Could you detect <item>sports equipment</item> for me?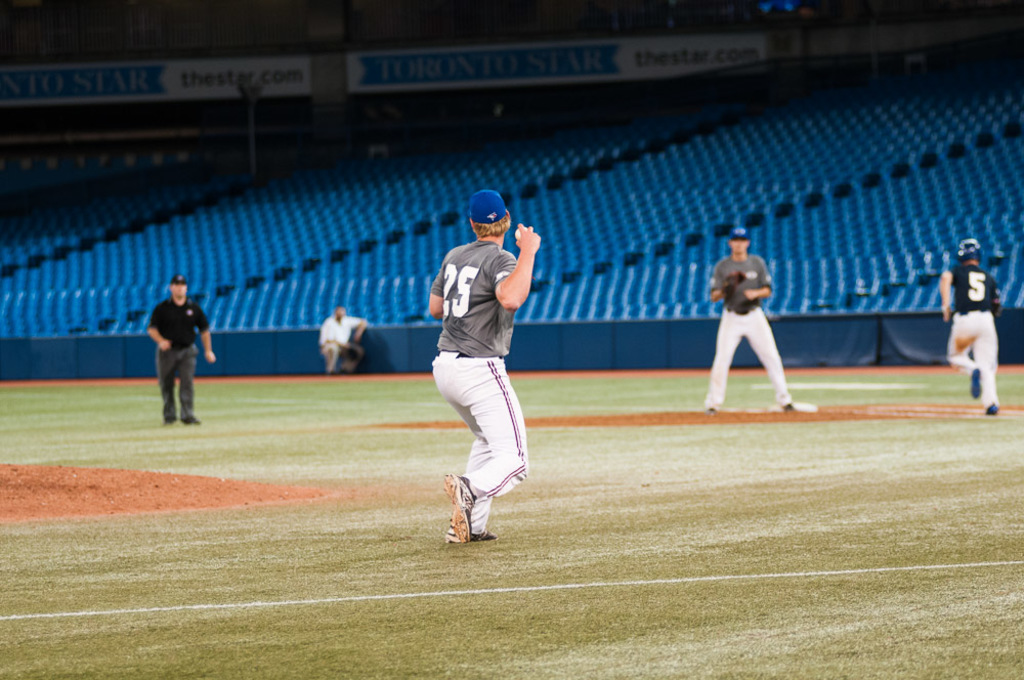
Detection result: select_region(718, 266, 745, 301).
